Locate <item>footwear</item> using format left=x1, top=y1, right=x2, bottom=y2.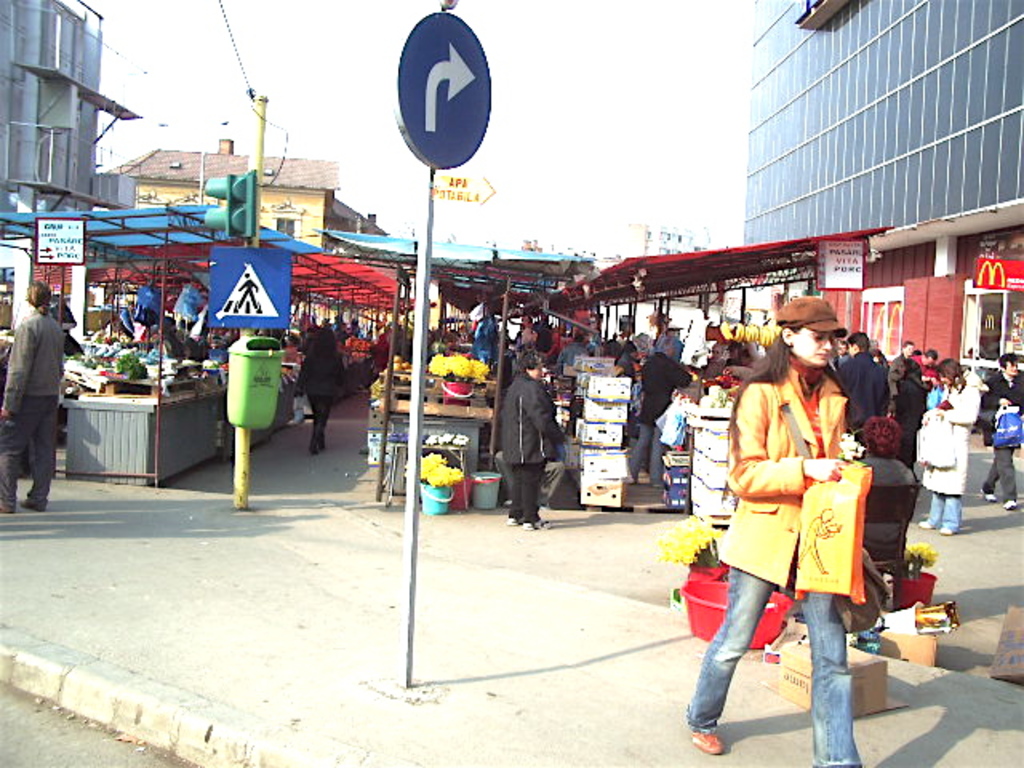
left=984, top=488, right=997, bottom=502.
